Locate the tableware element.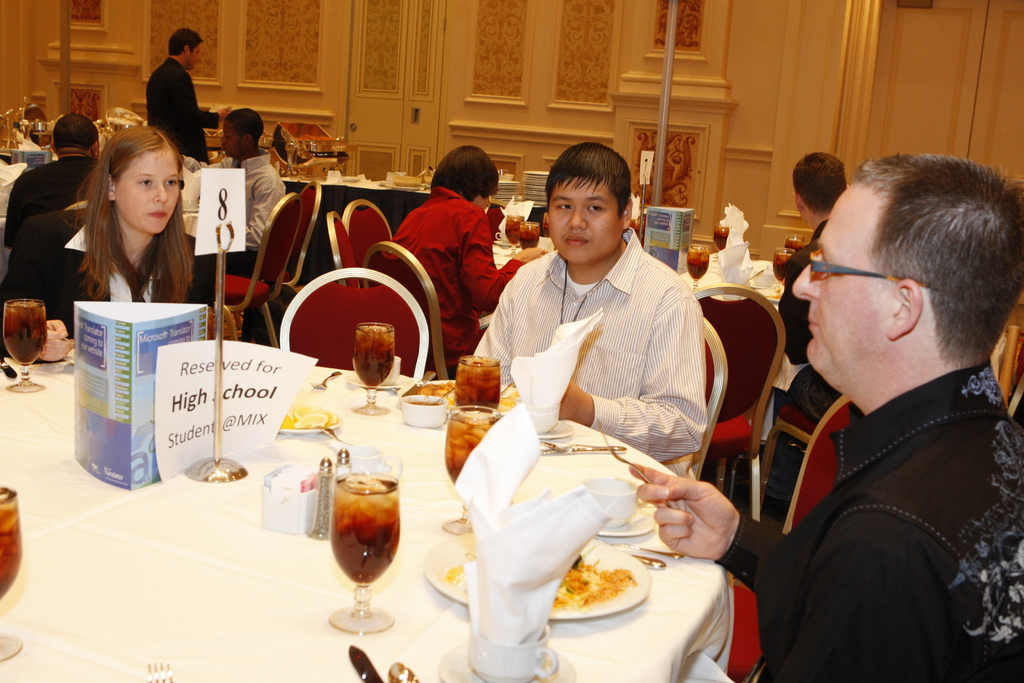
Element bbox: detection(341, 441, 406, 471).
